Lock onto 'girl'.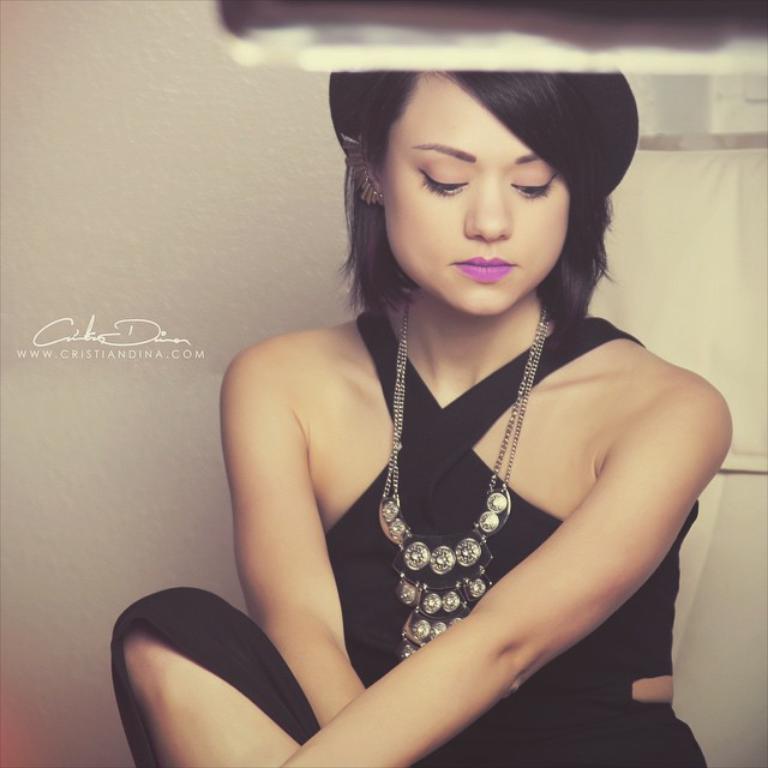
Locked: x1=114 y1=71 x2=736 y2=767.
